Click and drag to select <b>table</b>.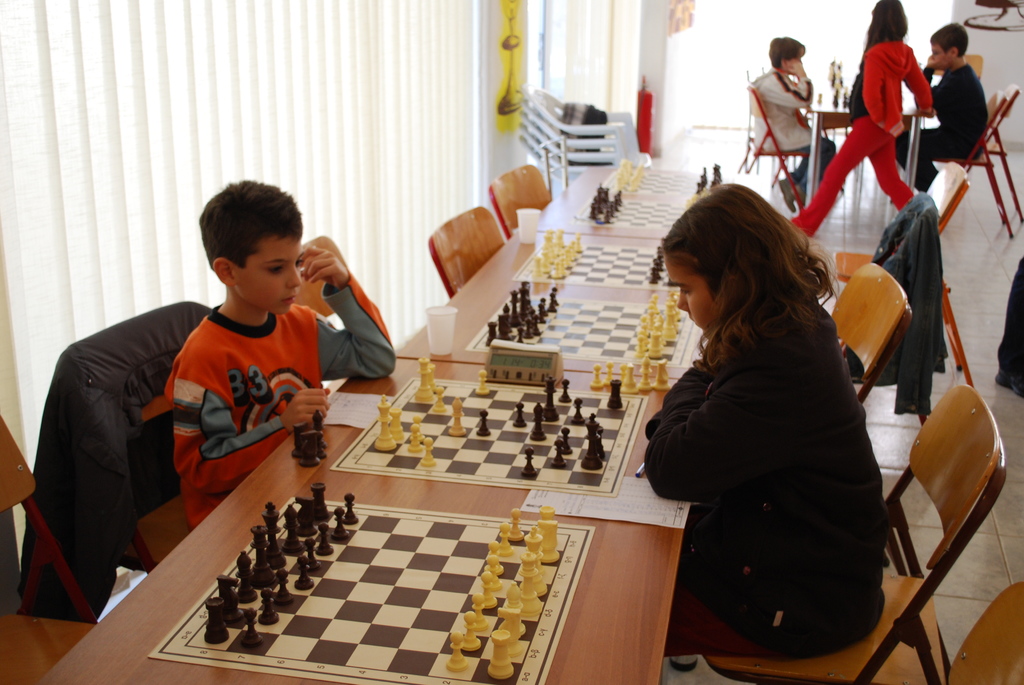
Selection: locate(809, 84, 935, 223).
